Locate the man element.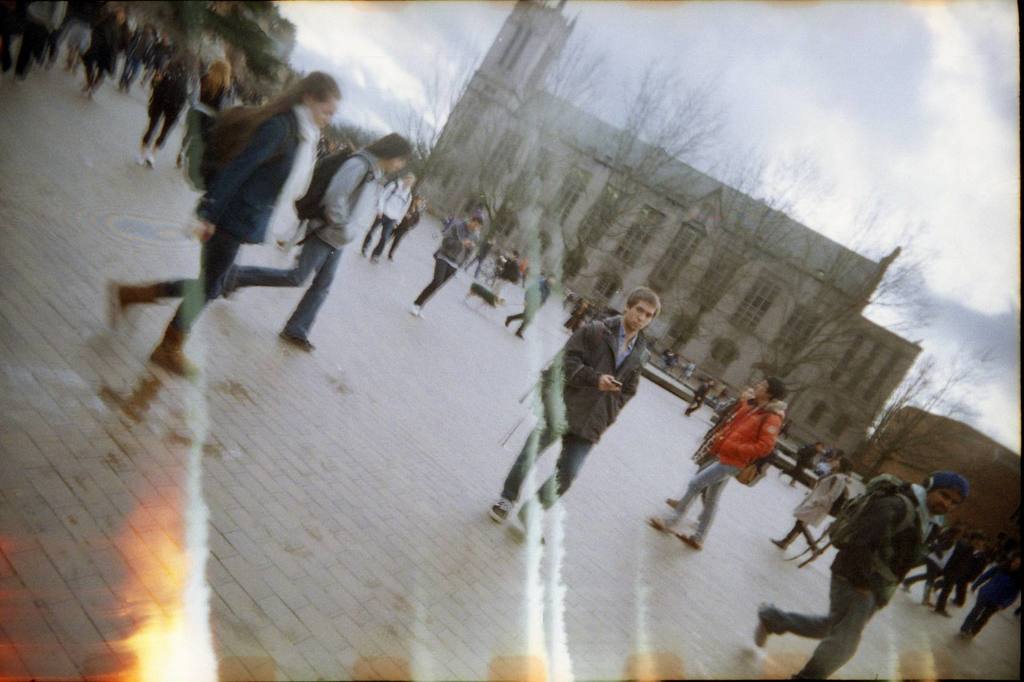
Element bbox: (493, 253, 520, 301).
